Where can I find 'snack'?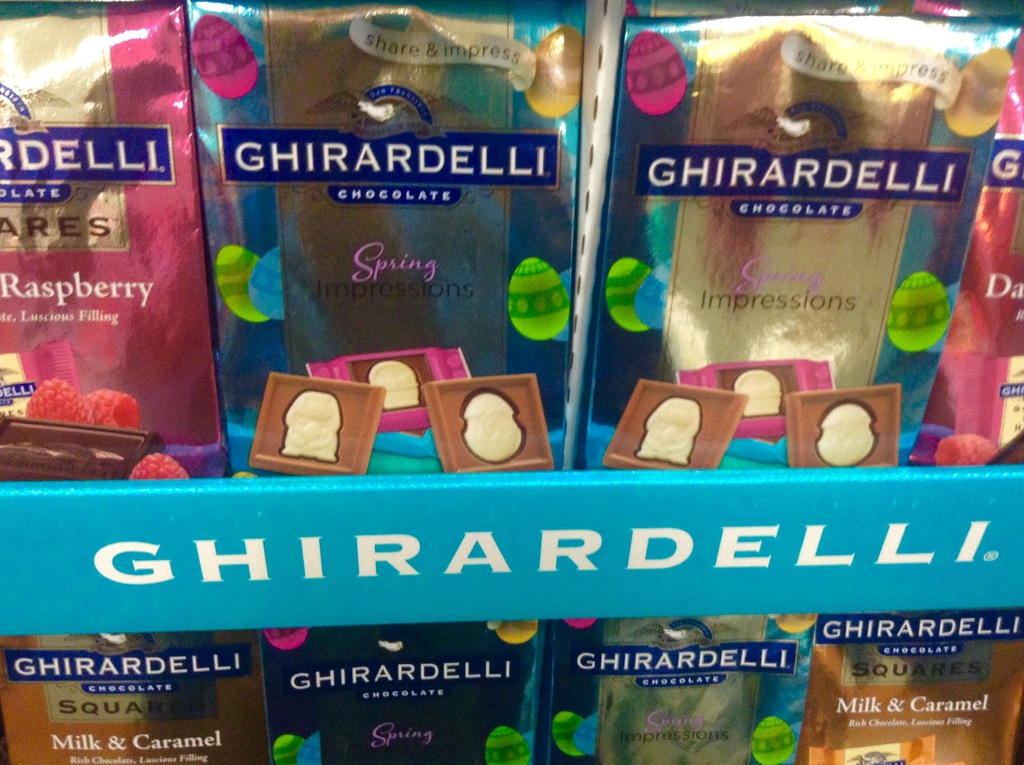
You can find it at l=308, t=341, r=477, b=424.
